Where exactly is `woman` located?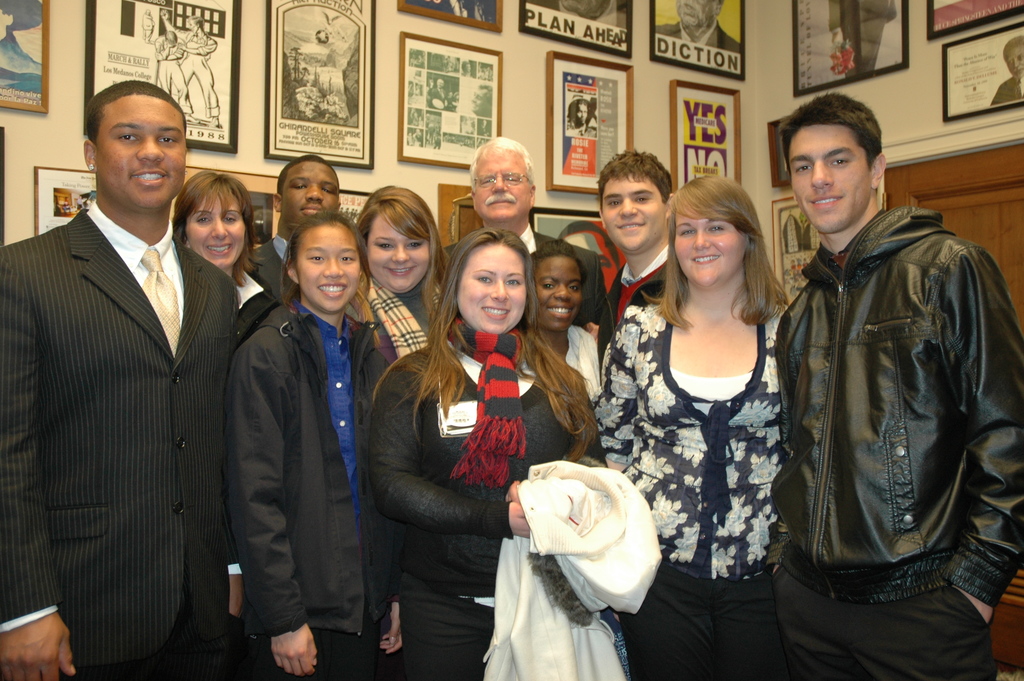
Its bounding box is x1=529 y1=243 x2=598 y2=400.
